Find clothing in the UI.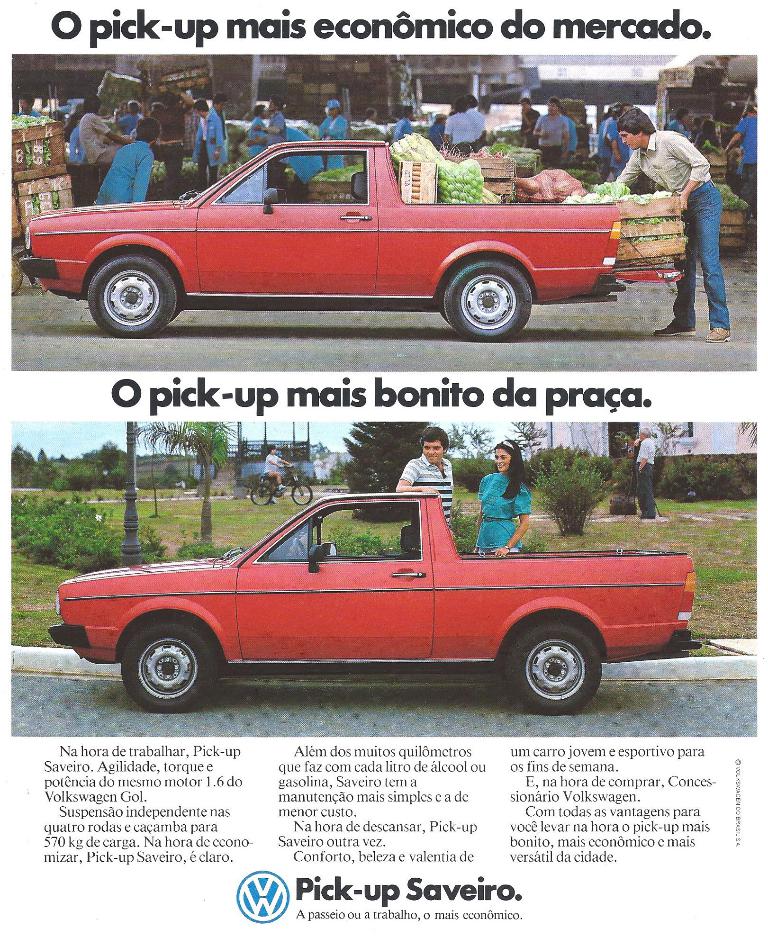
UI element at [16, 112, 48, 115].
